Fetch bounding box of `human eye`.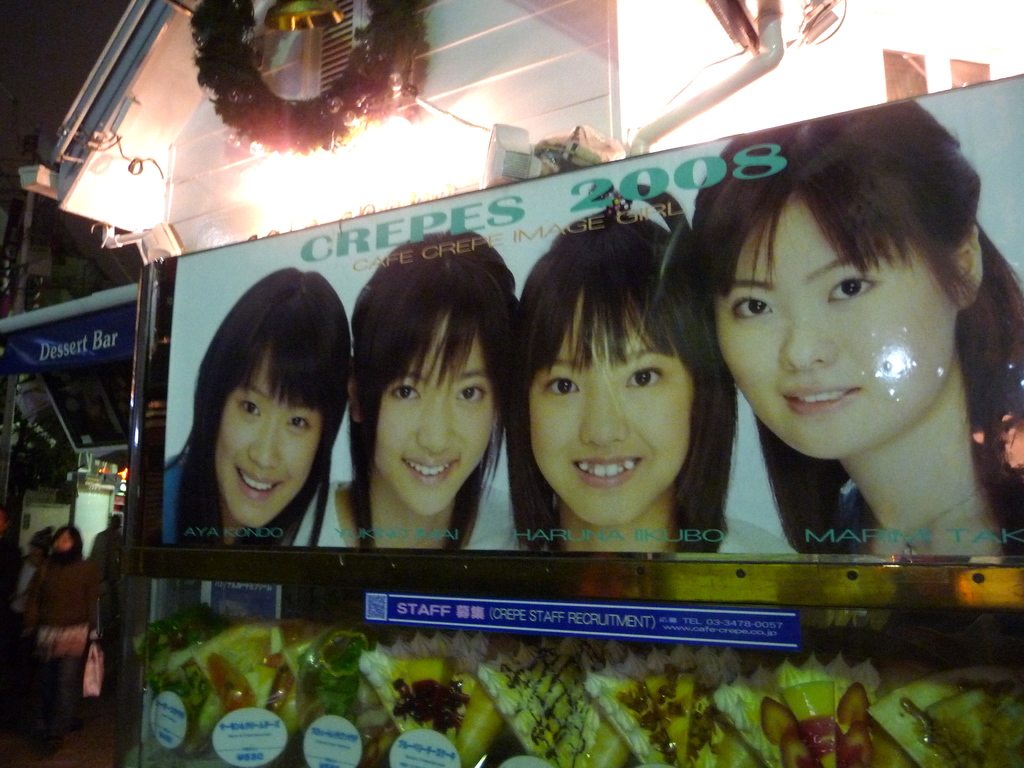
Bbox: select_region(542, 374, 582, 396).
